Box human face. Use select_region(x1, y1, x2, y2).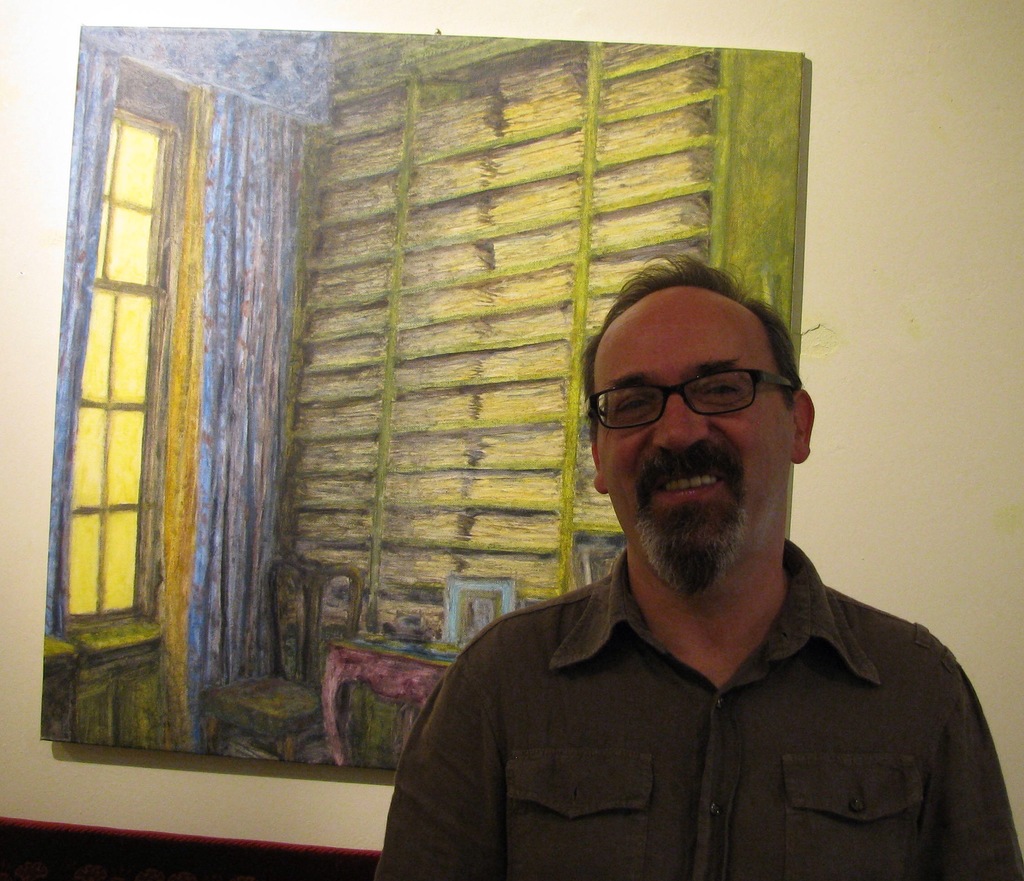
select_region(595, 306, 792, 579).
